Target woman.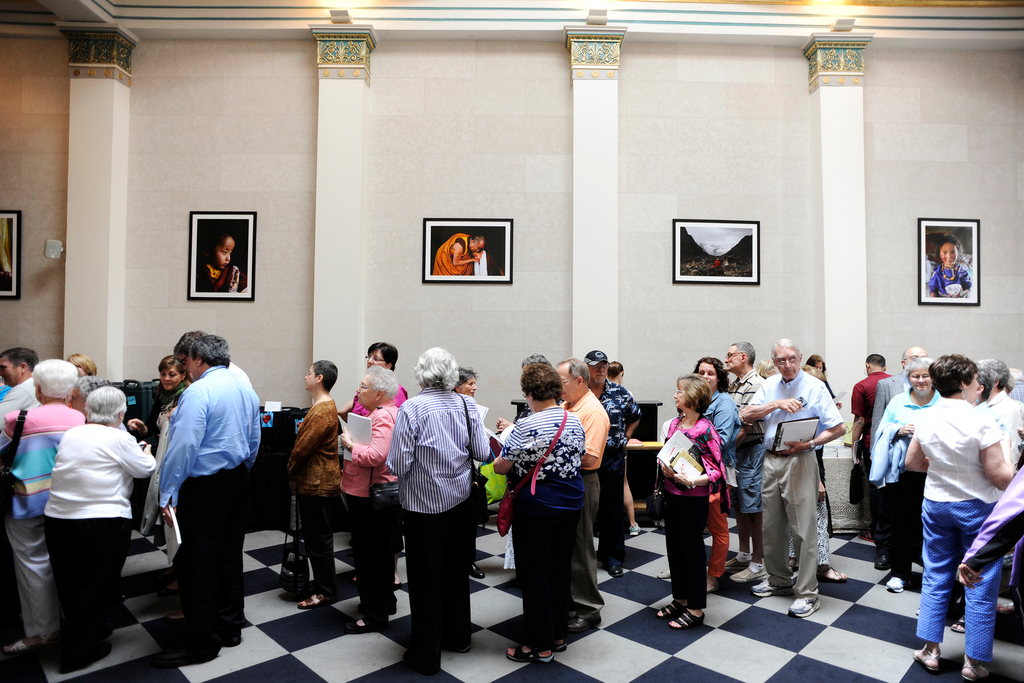
Target region: 970/361/1021/460.
